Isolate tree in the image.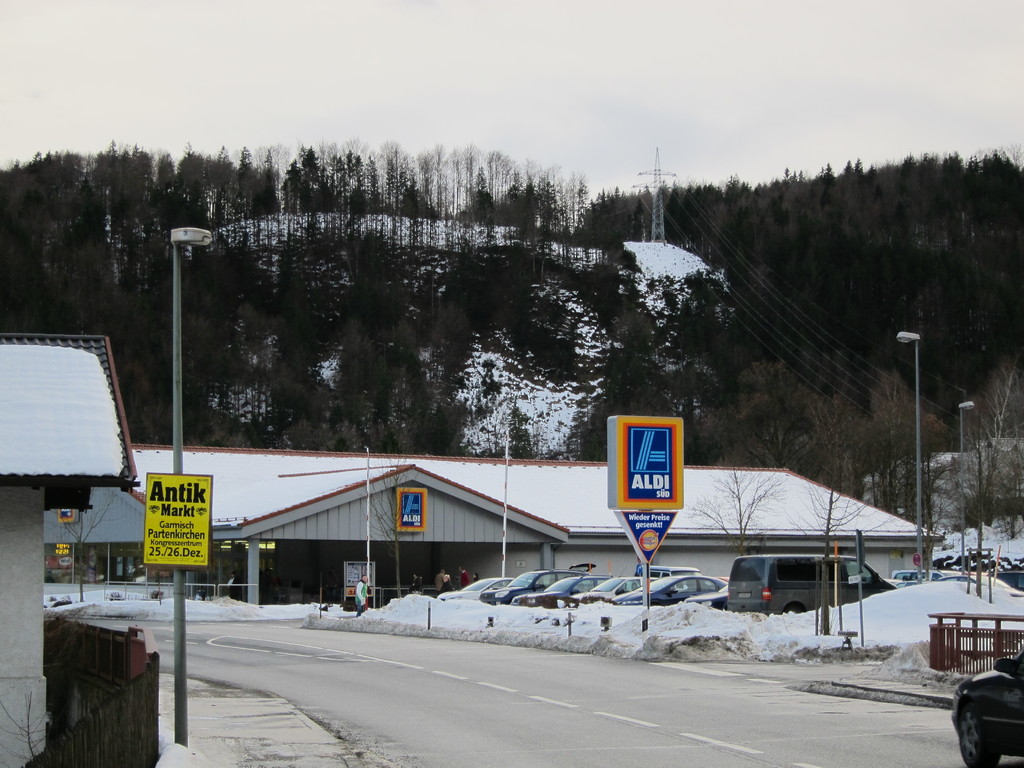
Isolated region: (left=358, top=440, right=428, bottom=600).
